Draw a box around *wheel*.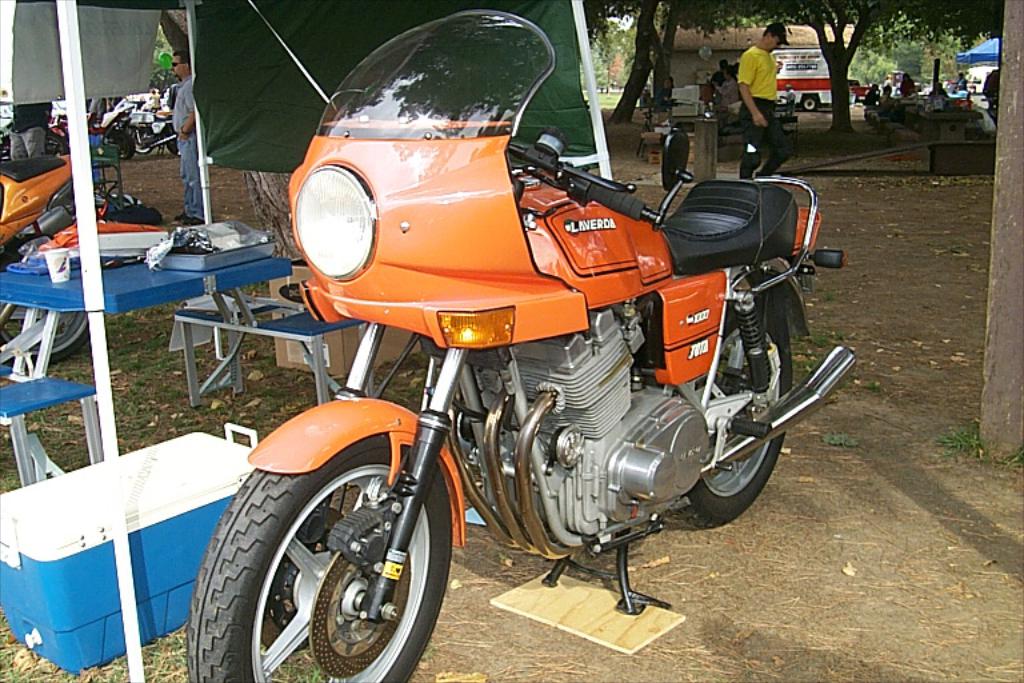
[197, 434, 451, 675].
